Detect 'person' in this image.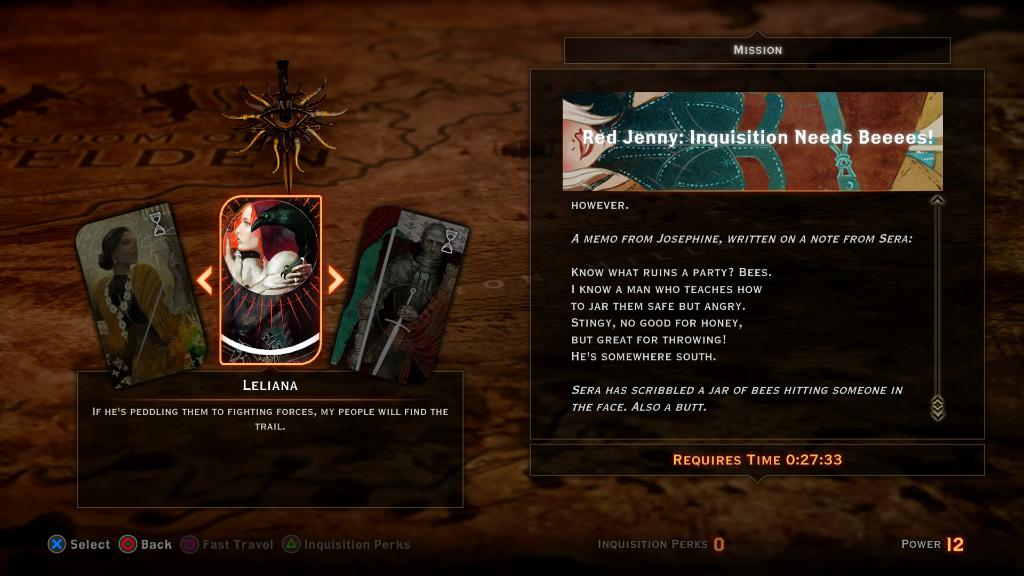
Detection: rect(225, 198, 316, 294).
